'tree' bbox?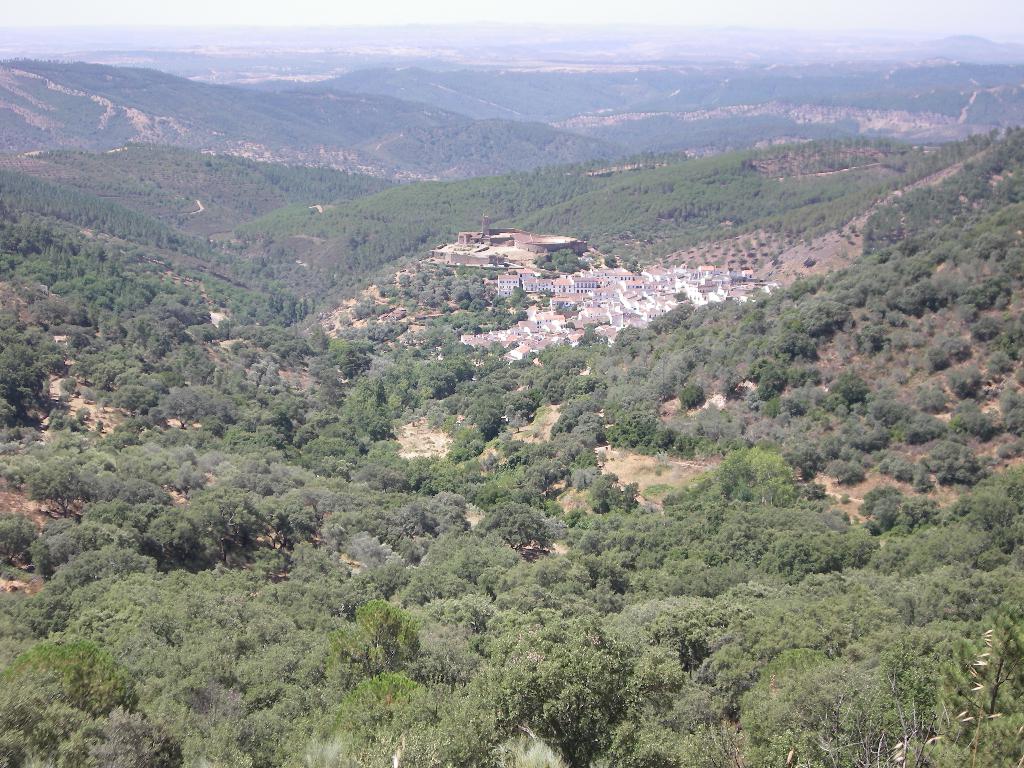
bbox=[948, 365, 984, 397]
